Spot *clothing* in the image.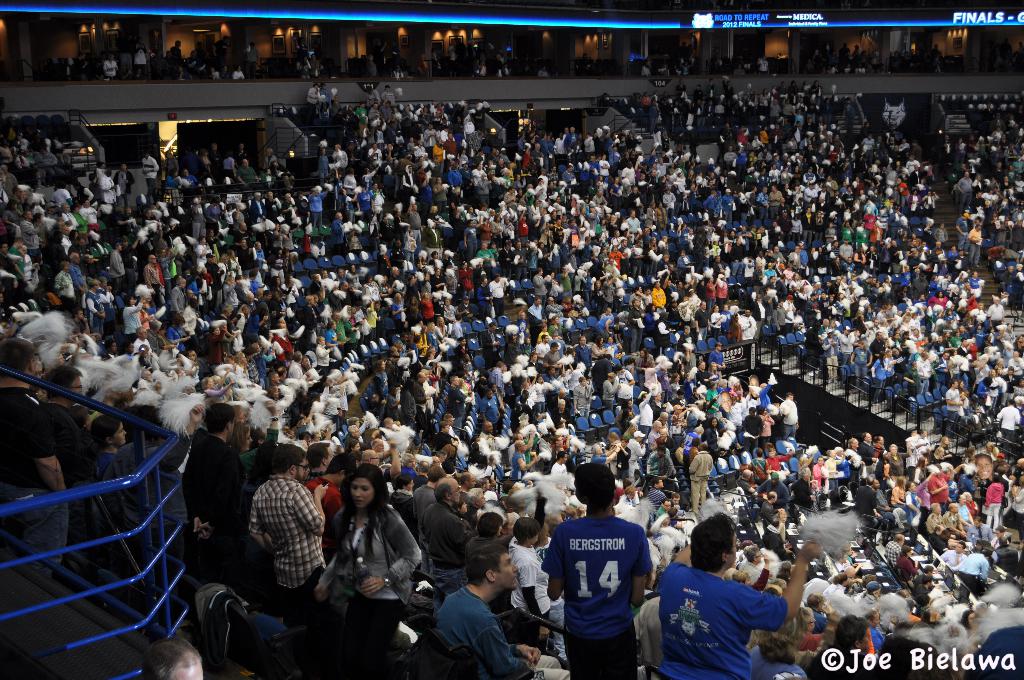
*clothing* found at crop(781, 394, 797, 432).
